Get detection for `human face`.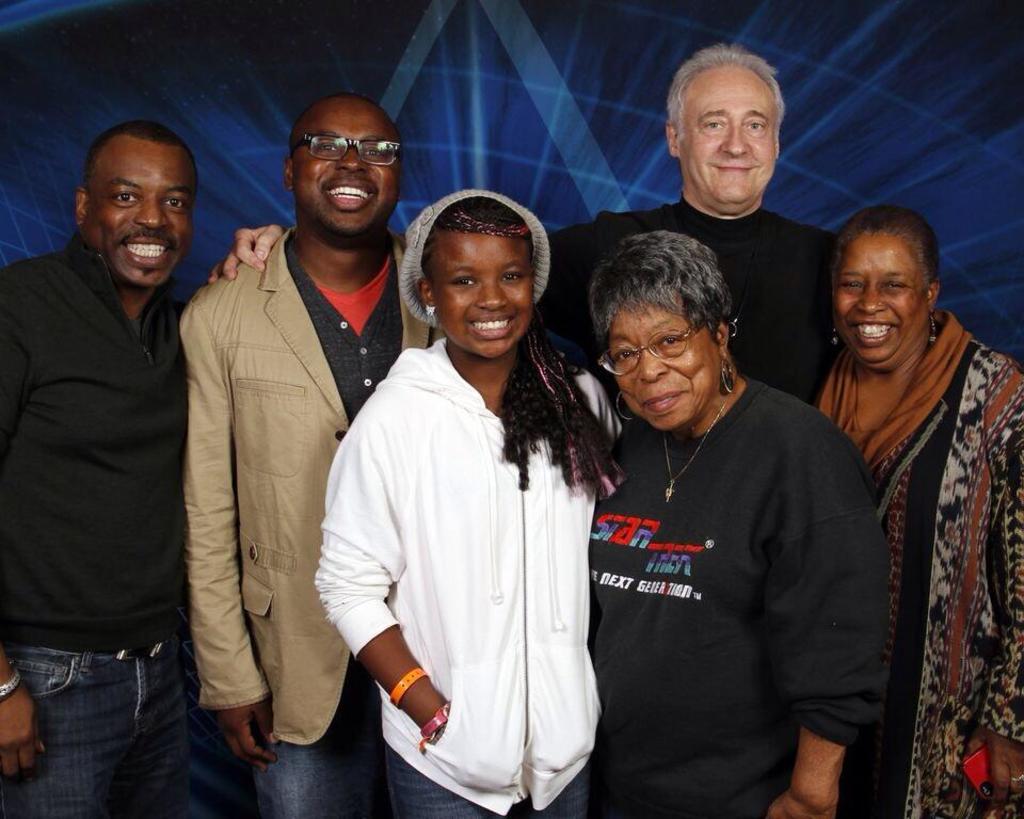
Detection: [421,230,537,359].
